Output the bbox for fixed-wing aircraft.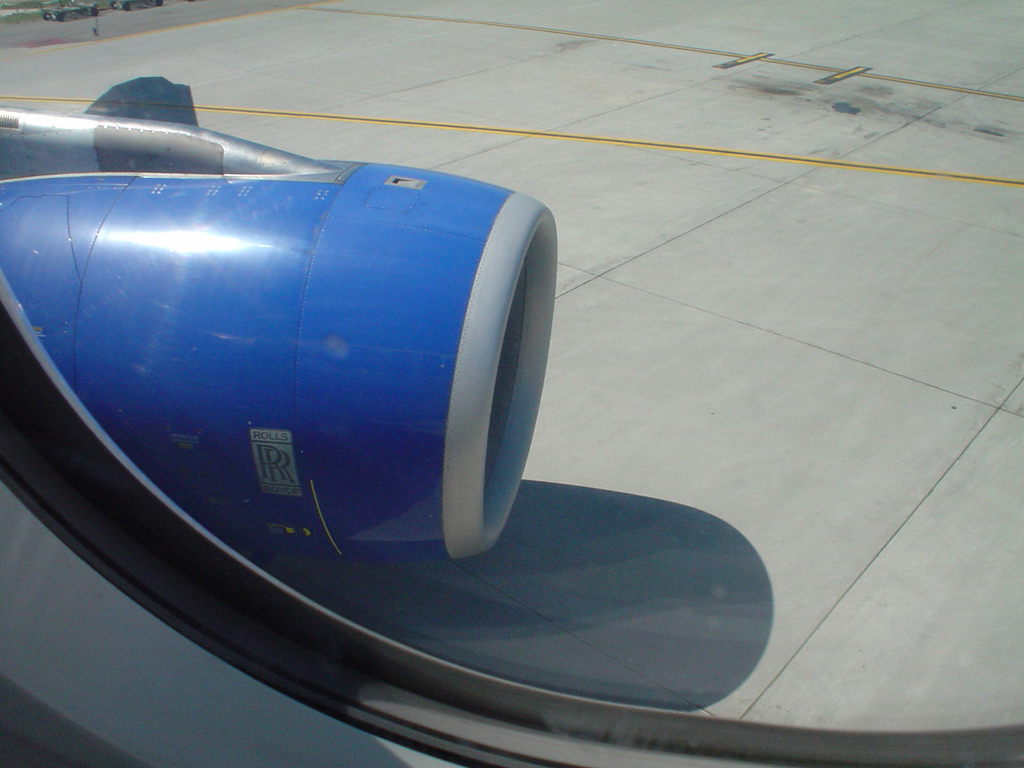
box(1, 109, 1022, 767).
